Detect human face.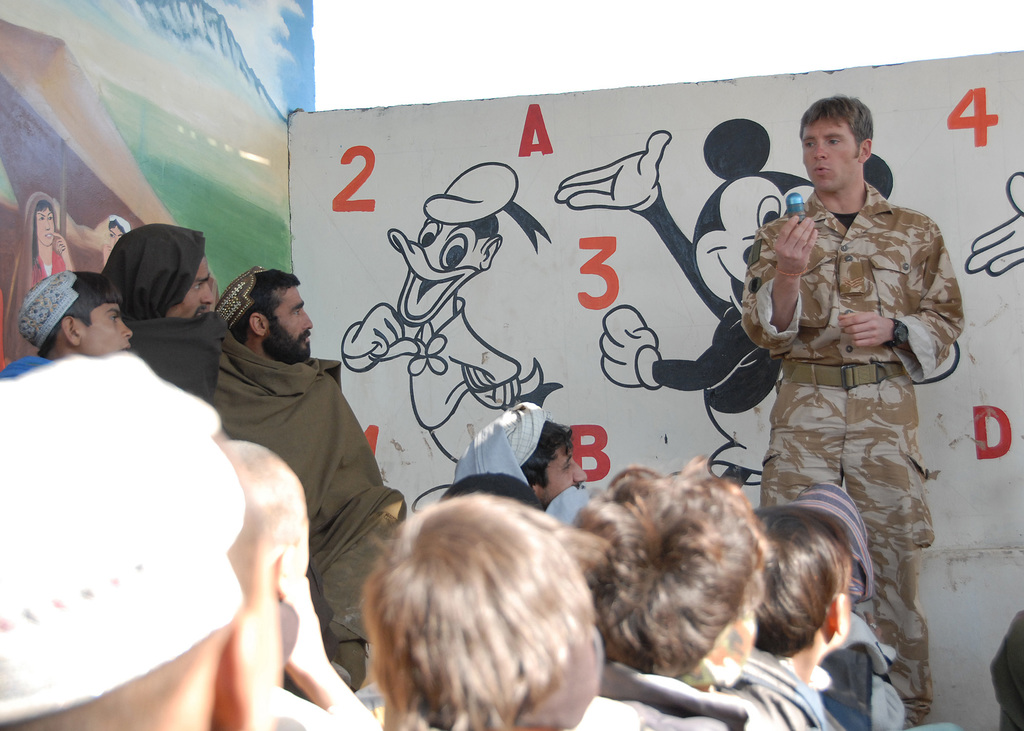
Detected at x1=168, y1=245, x2=211, y2=323.
